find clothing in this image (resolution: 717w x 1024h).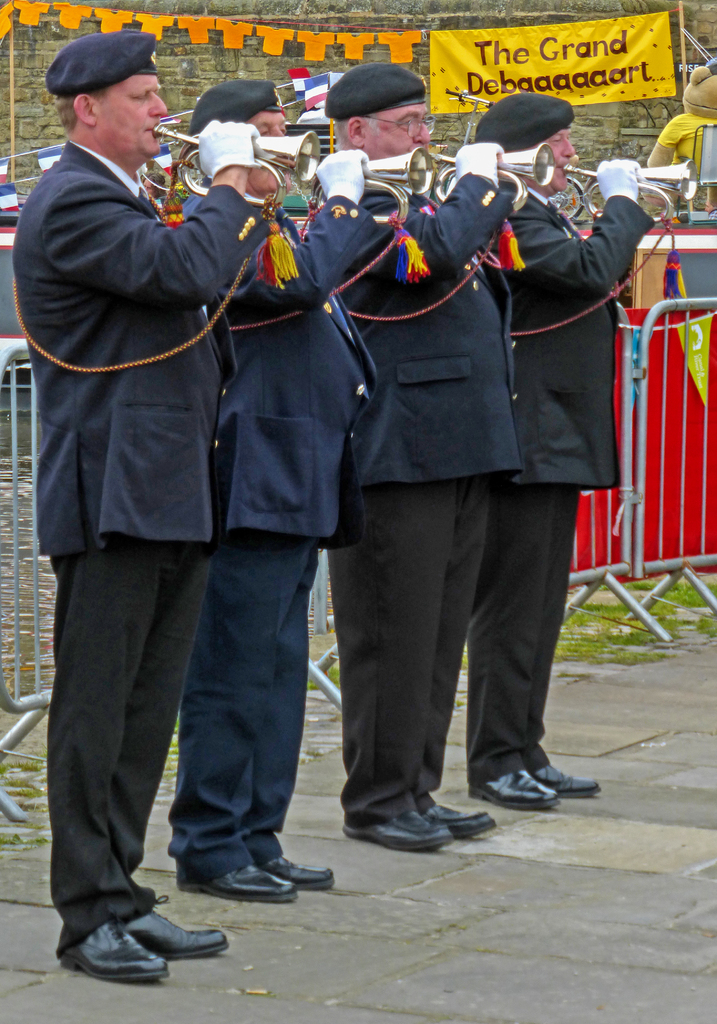
467 185 652 787.
